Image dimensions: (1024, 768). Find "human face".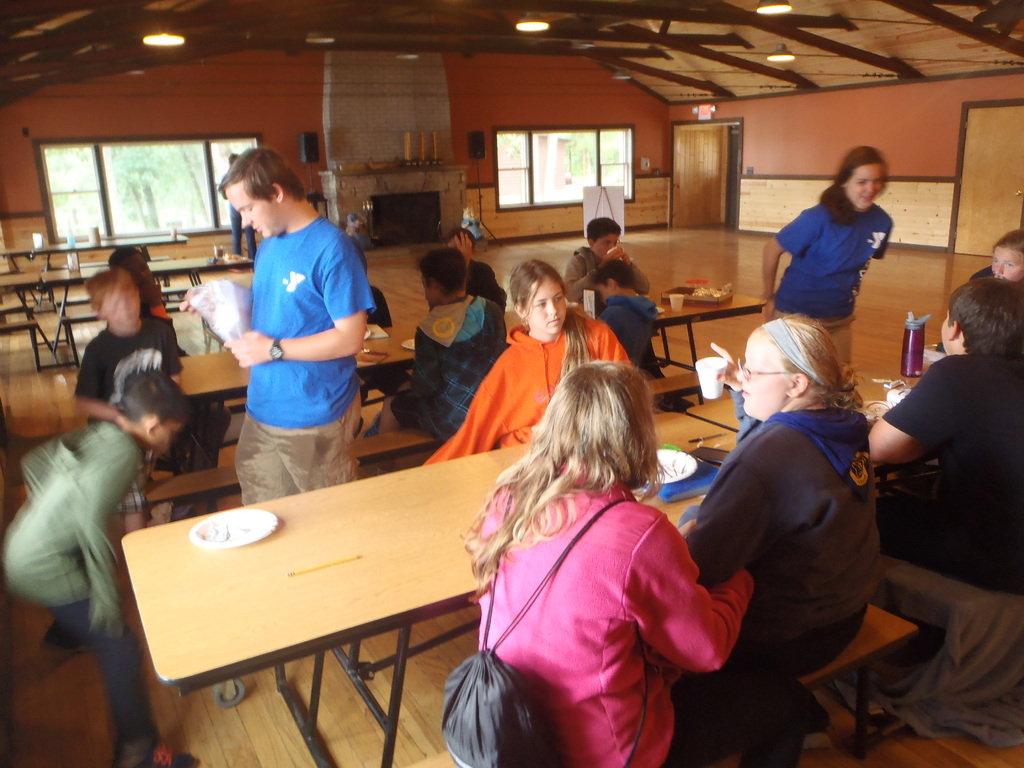
141, 414, 182, 451.
